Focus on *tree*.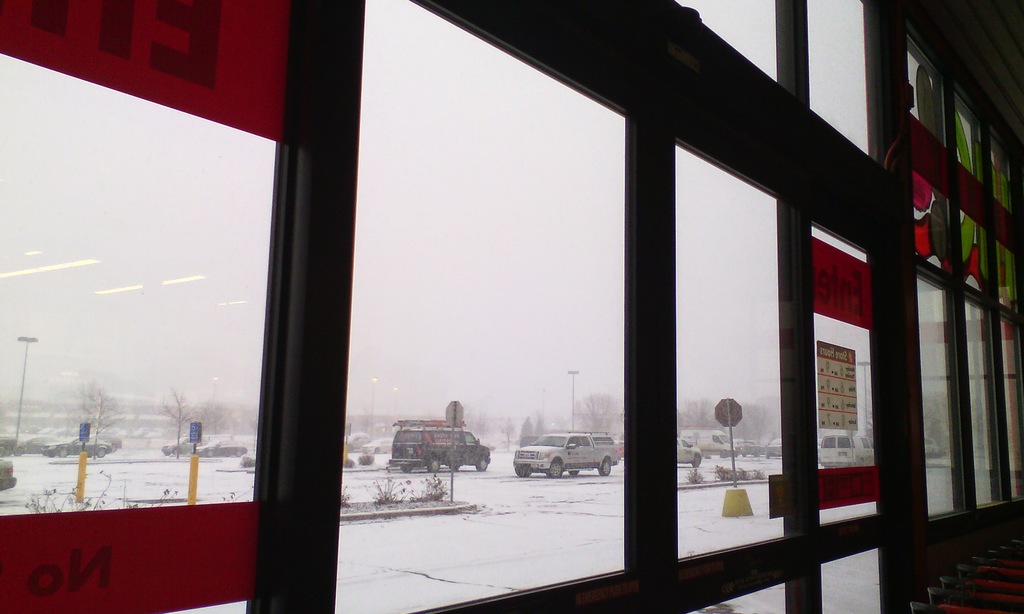
Focused at (191, 397, 239, 437).
